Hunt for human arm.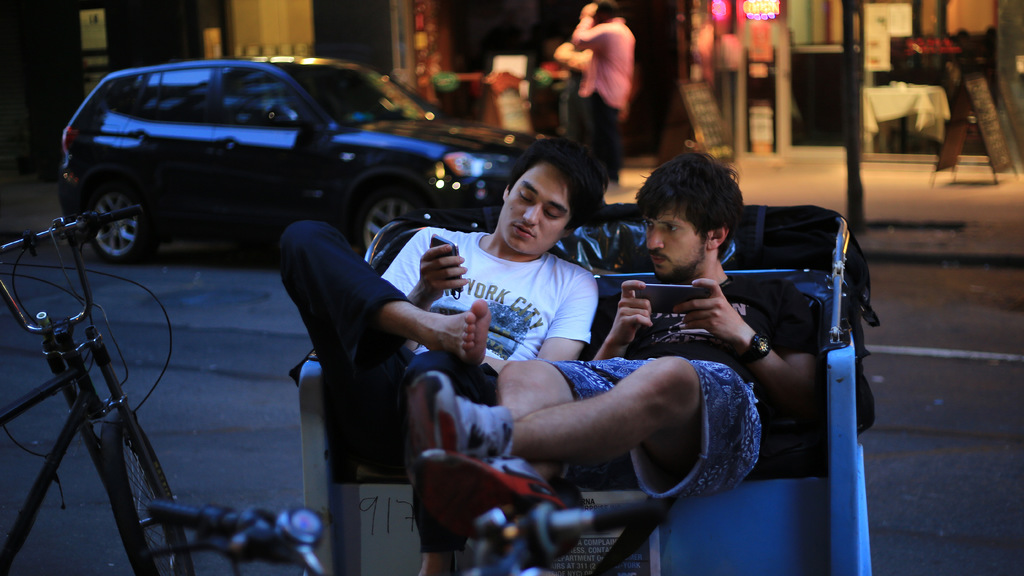
Hunted down at [left=570, top=3, right=614, bottom=51].
